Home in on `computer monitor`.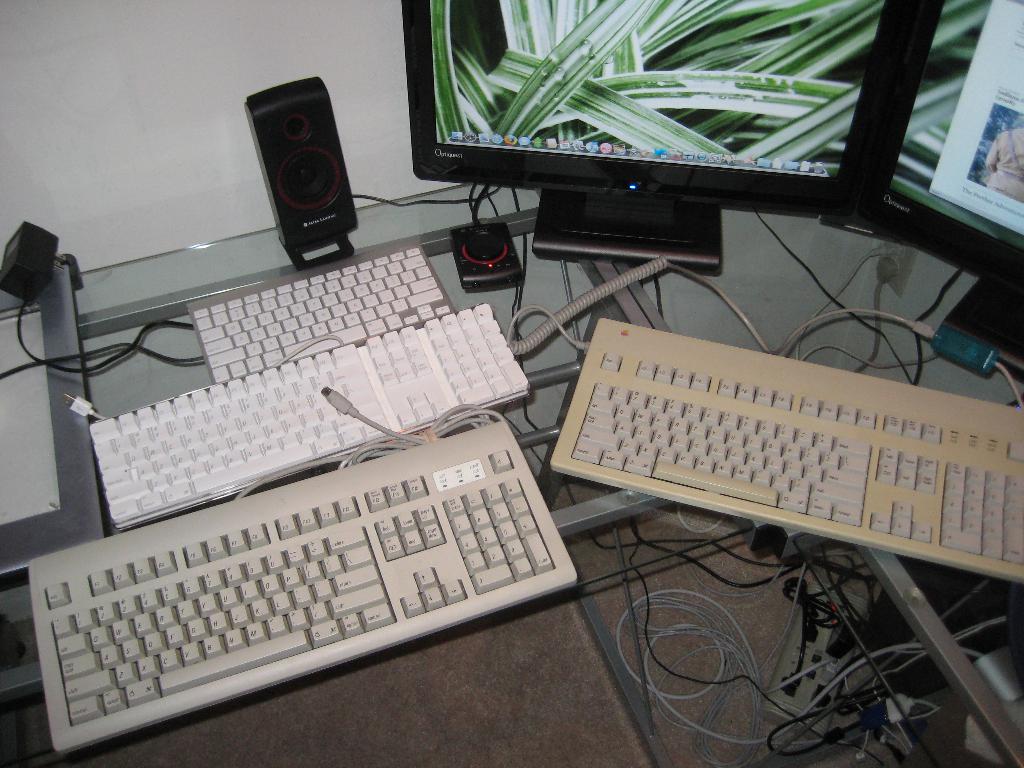
Homed in at left=391, top=15, right=879, bottom=266.
